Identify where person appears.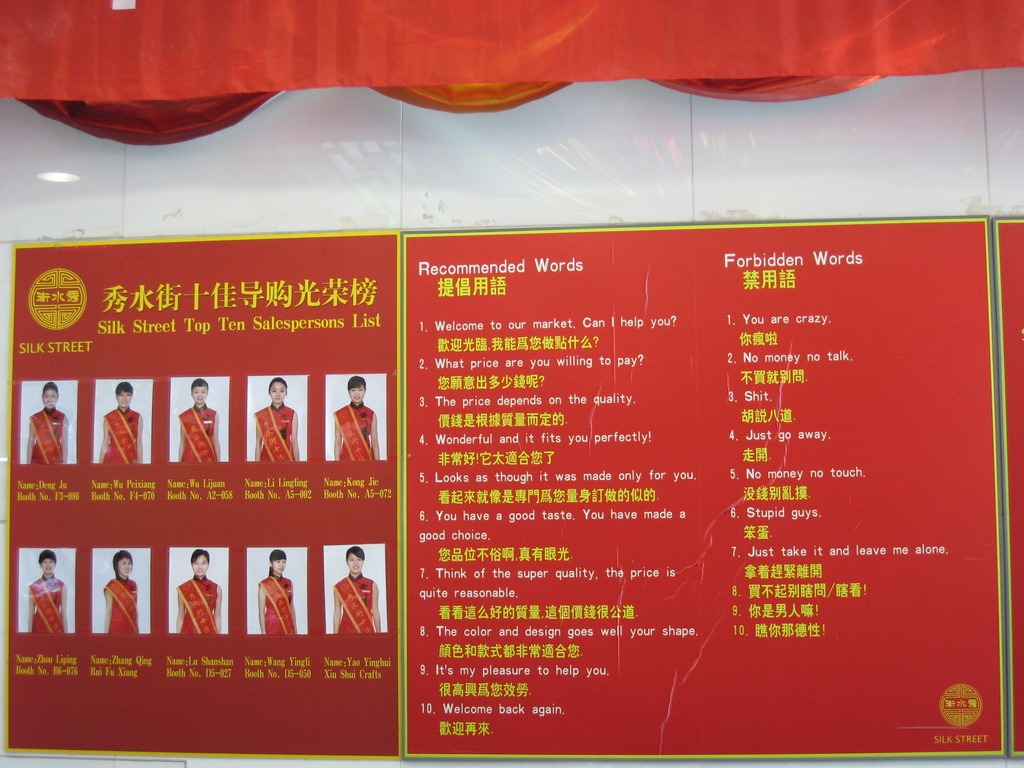
Appears at 337, 380, 377, 461.
